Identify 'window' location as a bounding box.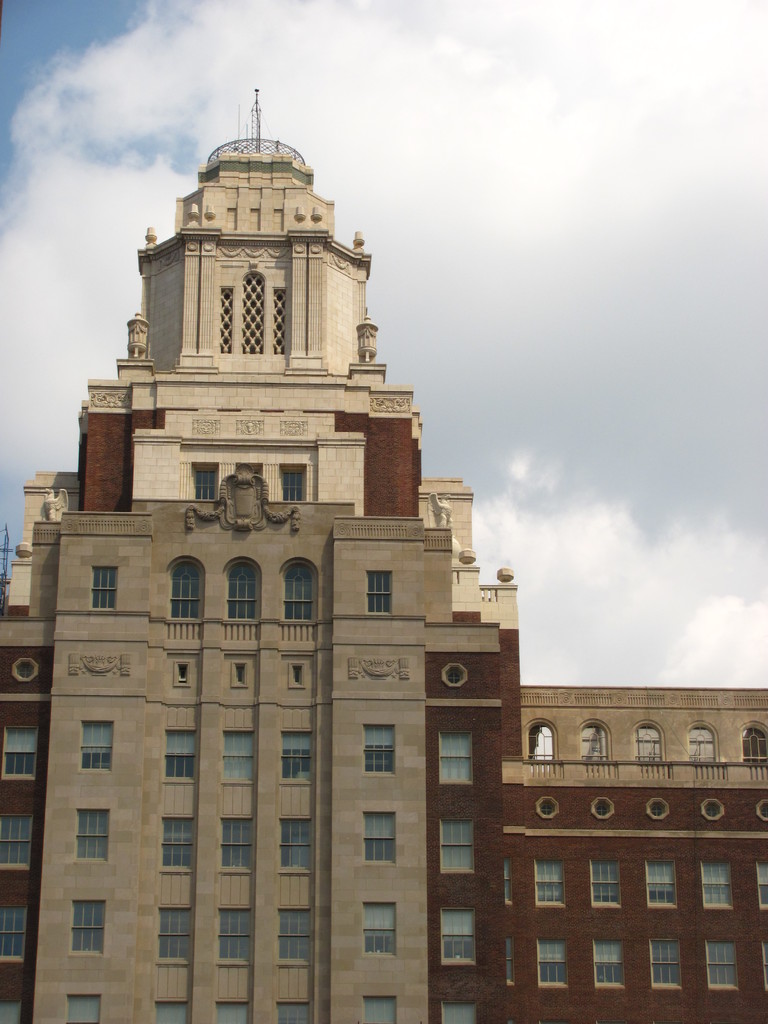
locate(226, 816, 255, 867).
